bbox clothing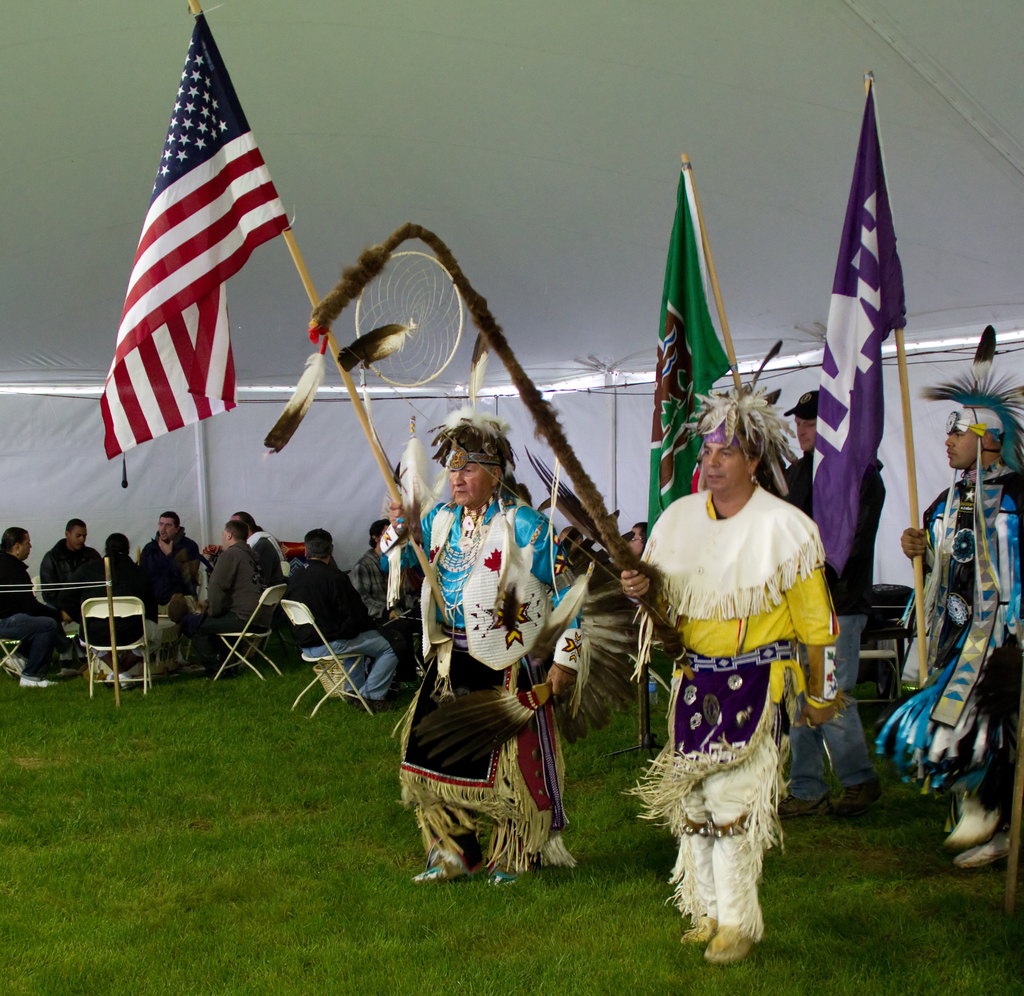
(142, 529, 198, 620)
